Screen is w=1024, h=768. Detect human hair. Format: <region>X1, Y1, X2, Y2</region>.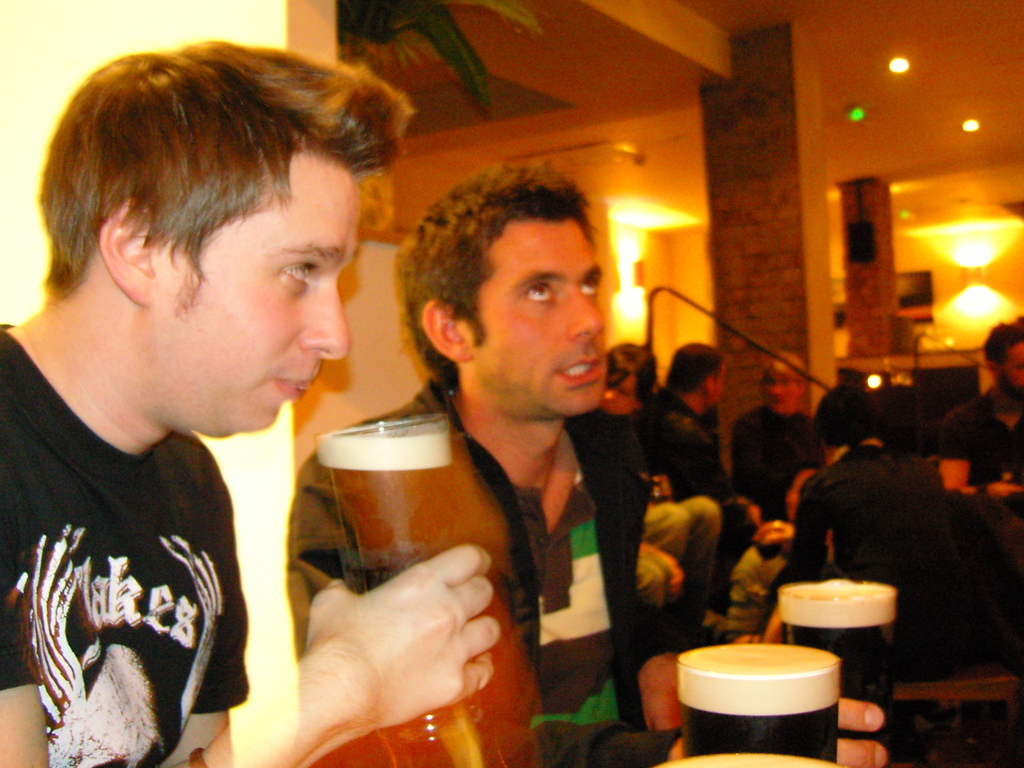
<region>758, 351, 805, 399</region>.
